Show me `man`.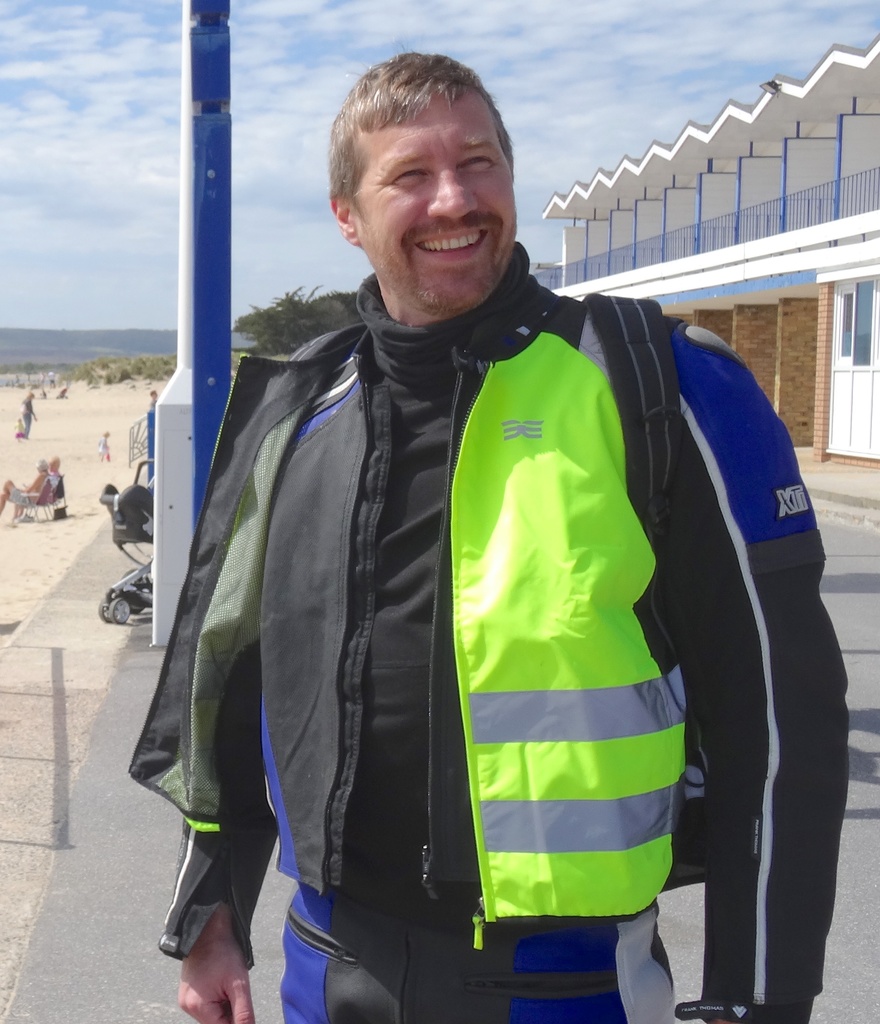
`man` is here: left=150, top=81, right=836, bottom=1011.
